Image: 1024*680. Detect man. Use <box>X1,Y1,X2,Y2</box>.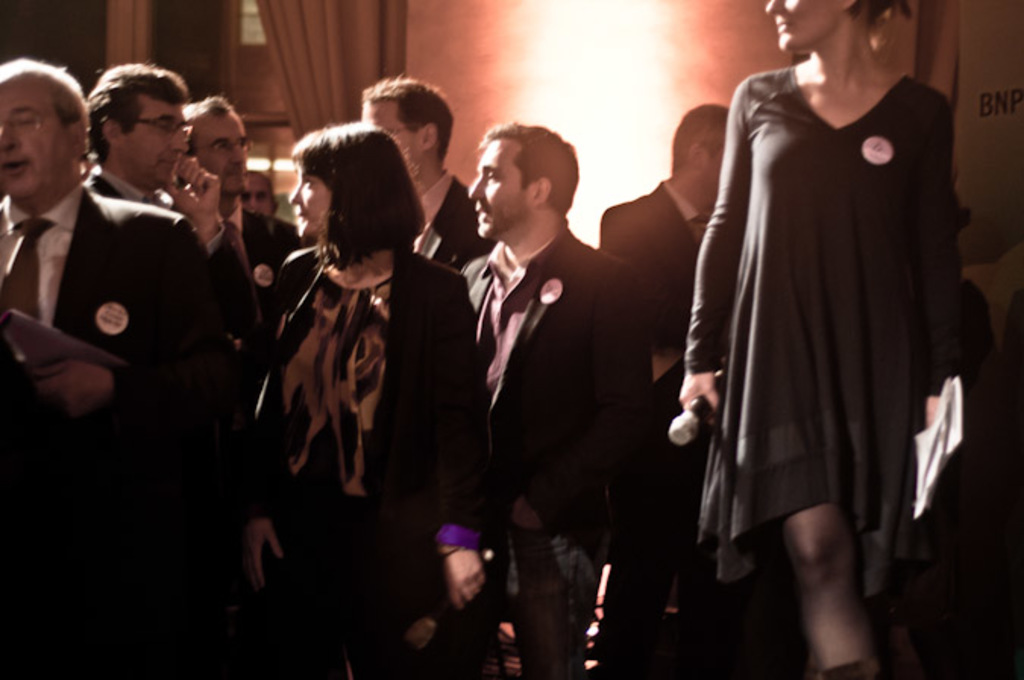
<box>173,94,305,319</box>.
